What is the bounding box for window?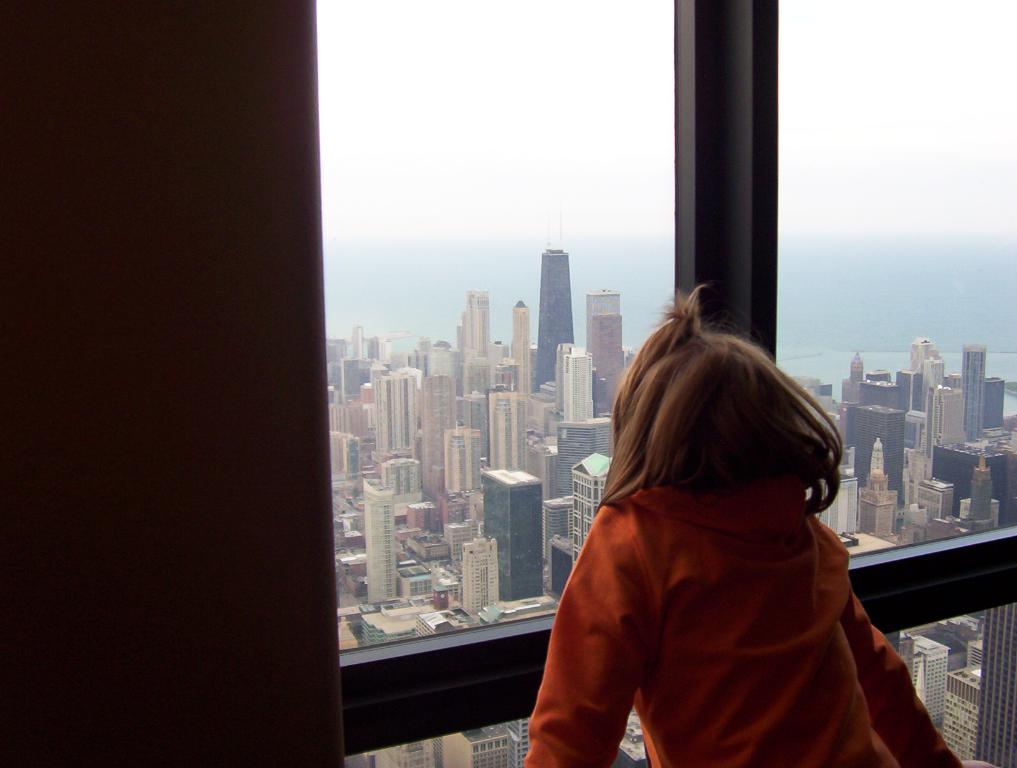
[x1=331, y1=0, x2=1016, y2=767].
